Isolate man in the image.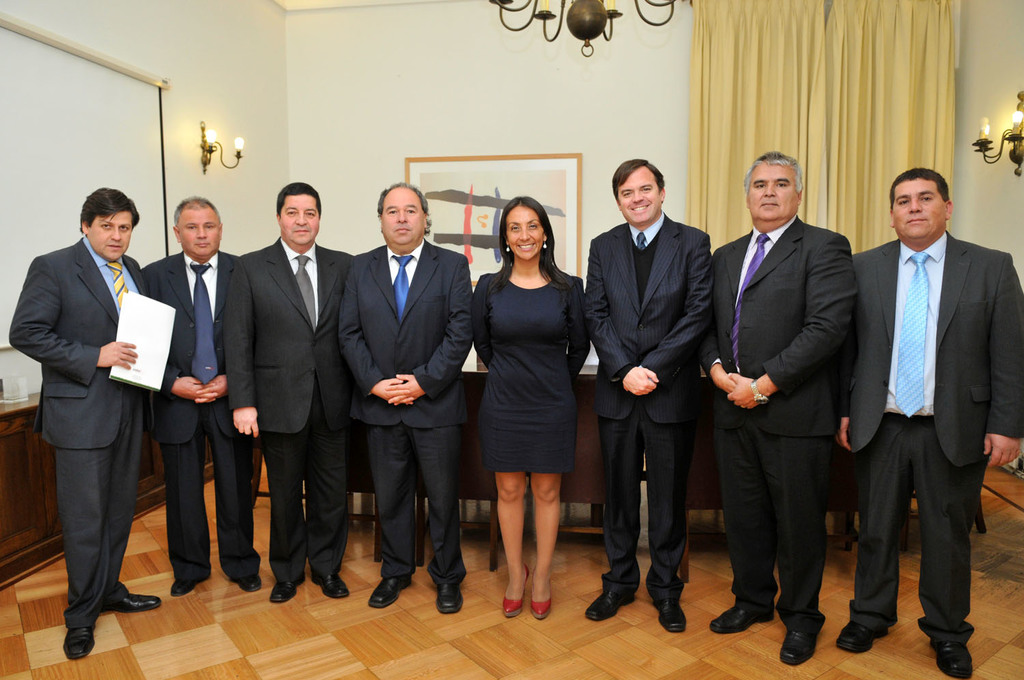
Isolated region: crop(218, 180, 348, 603).
